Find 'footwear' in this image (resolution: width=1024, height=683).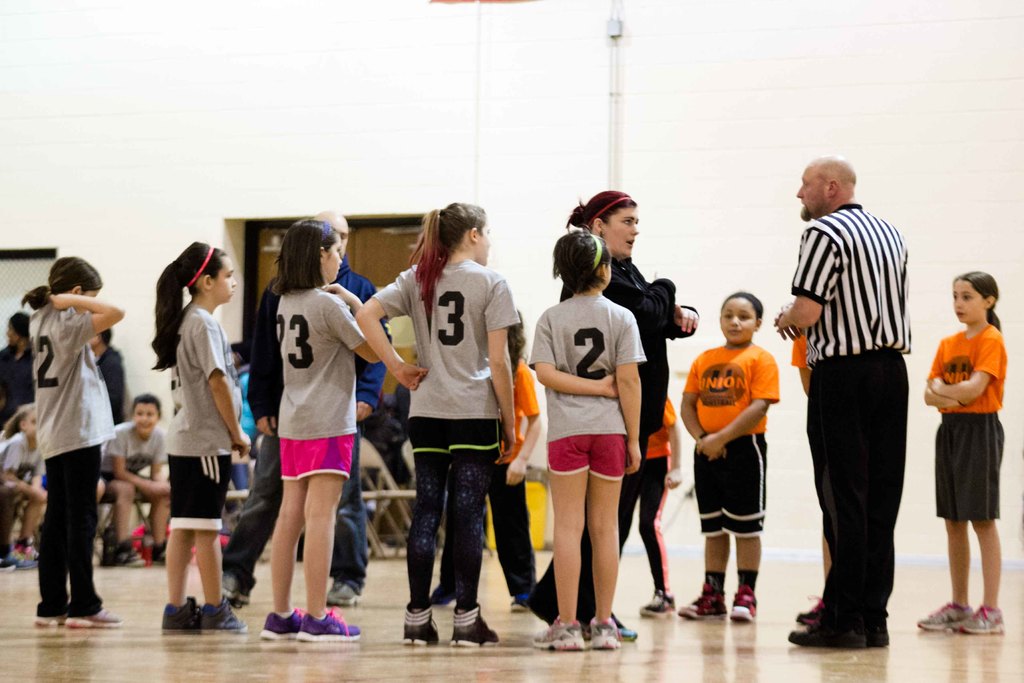
(399,605,441,648).
